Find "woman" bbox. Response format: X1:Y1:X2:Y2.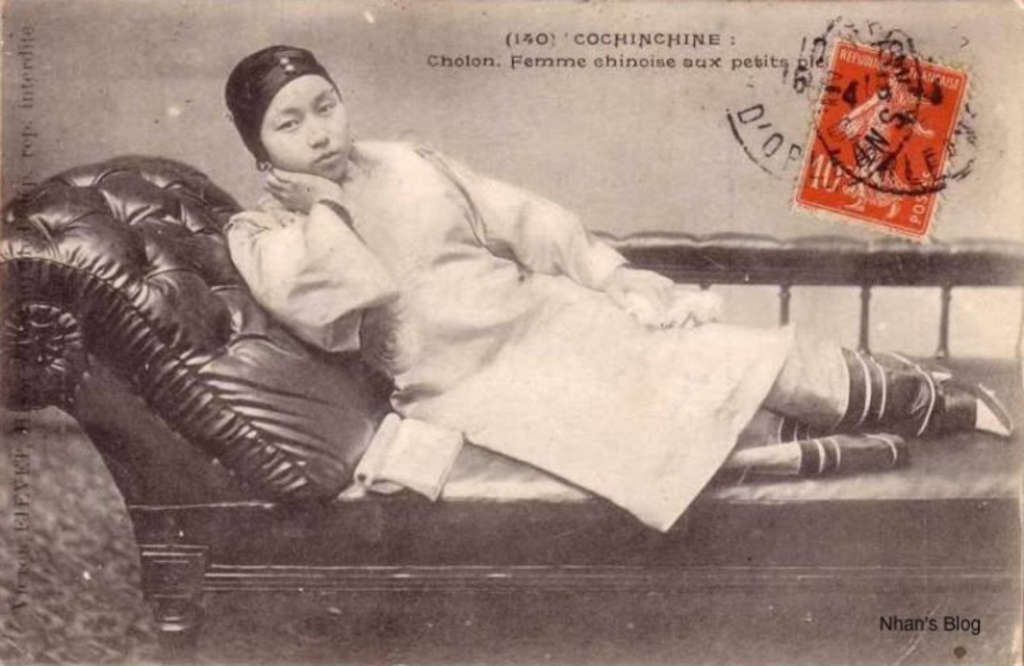
224:47:1009:531.
